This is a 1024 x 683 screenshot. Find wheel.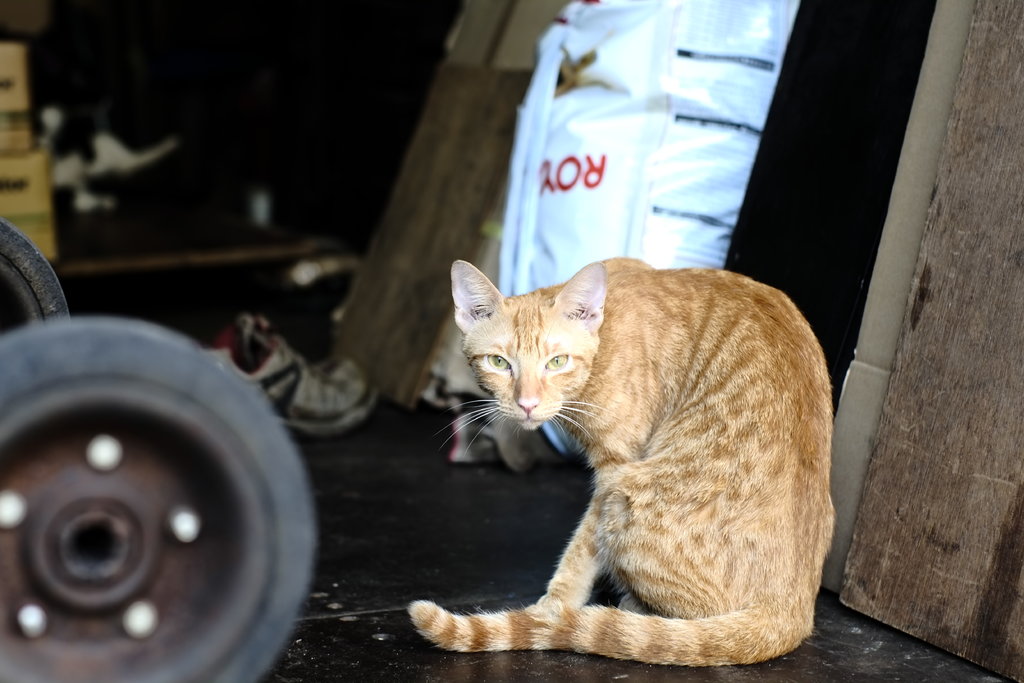
Bounding box: select_region(0, 306, 330, 682).
